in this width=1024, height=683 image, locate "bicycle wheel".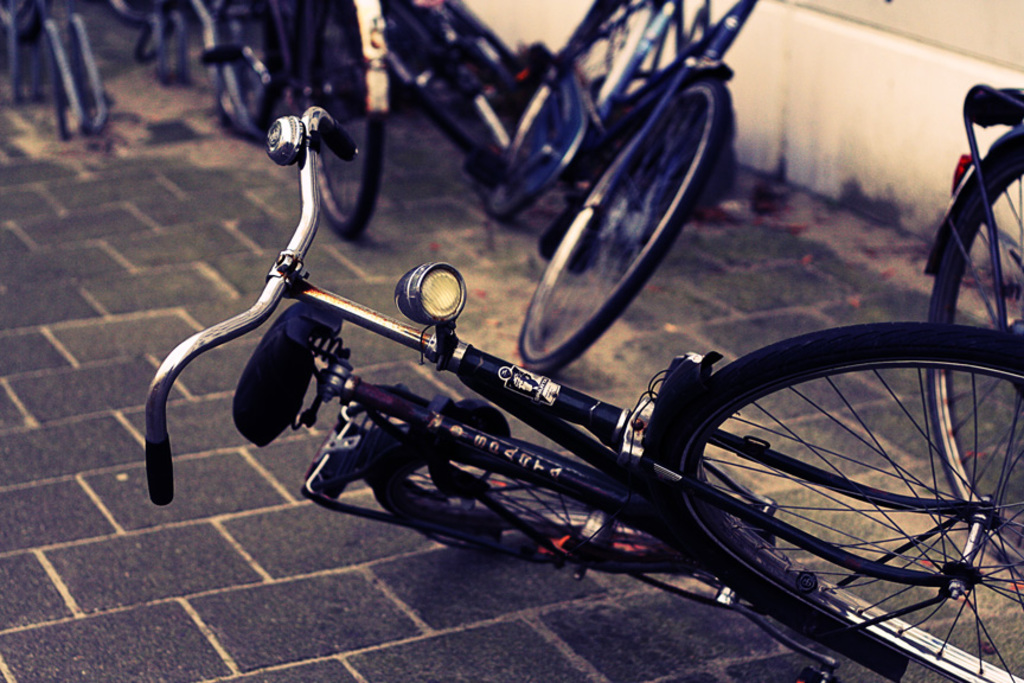
Bounding box: {"x1": 658, "y1": 320, "x2": 1023, "y2": 682}.
